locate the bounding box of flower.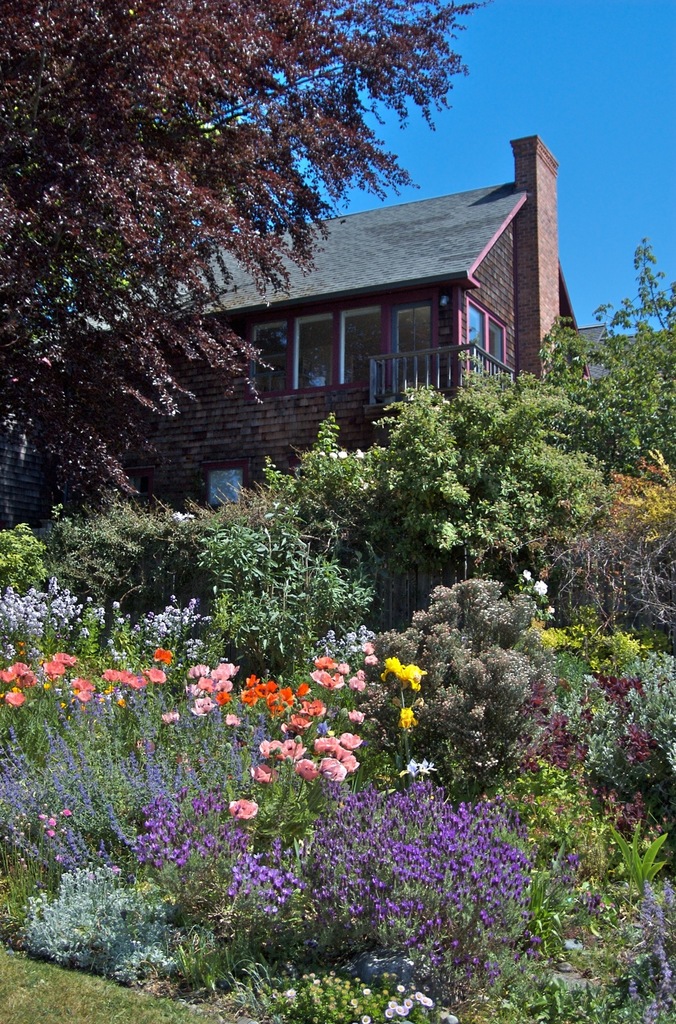
Bounding box: x1=353 y1=447 x2=363 y2=460.
